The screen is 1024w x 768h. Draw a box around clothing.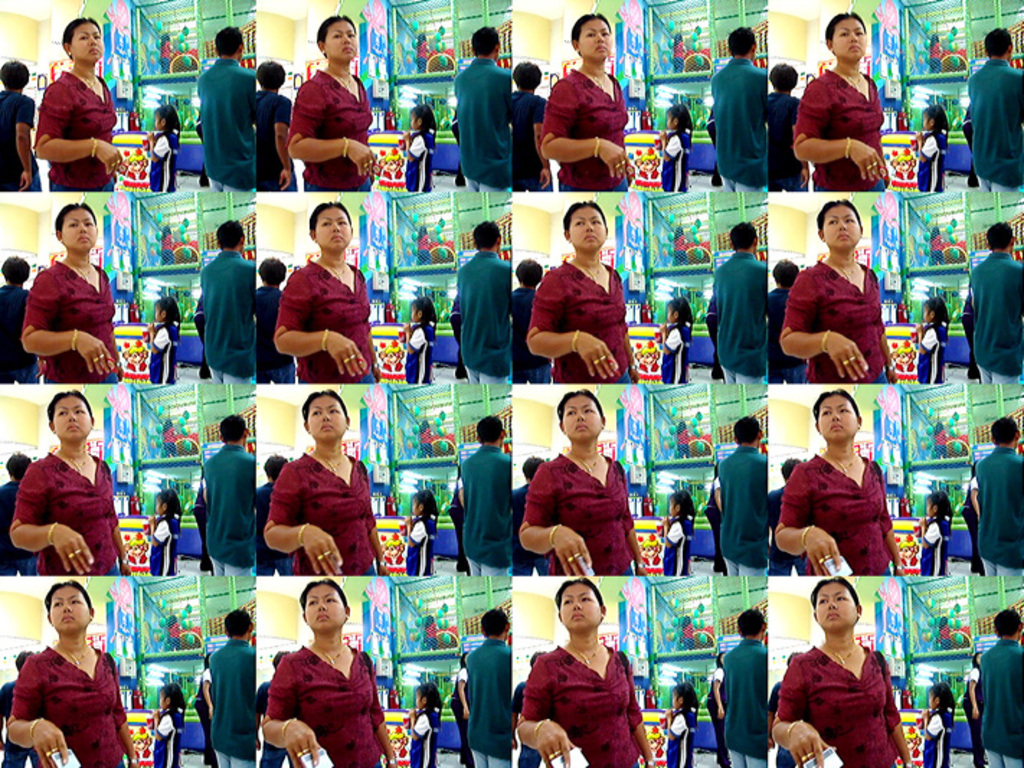
box=[521, 450, 634, 575].
